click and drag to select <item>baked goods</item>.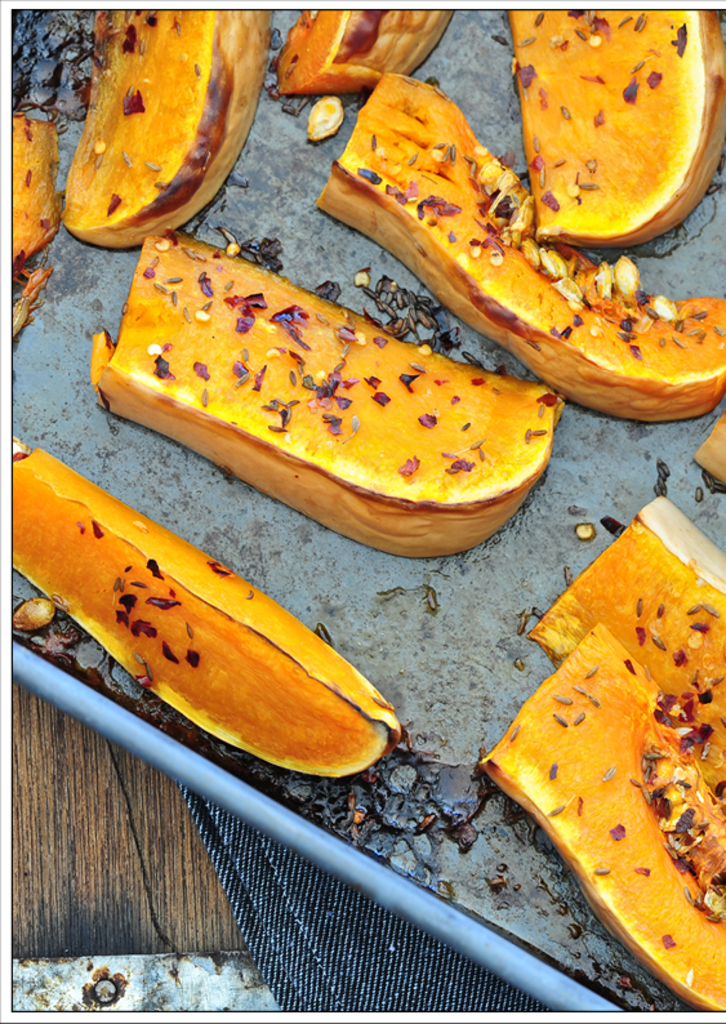
Selection: select_region(692, 411, 725, 513).
